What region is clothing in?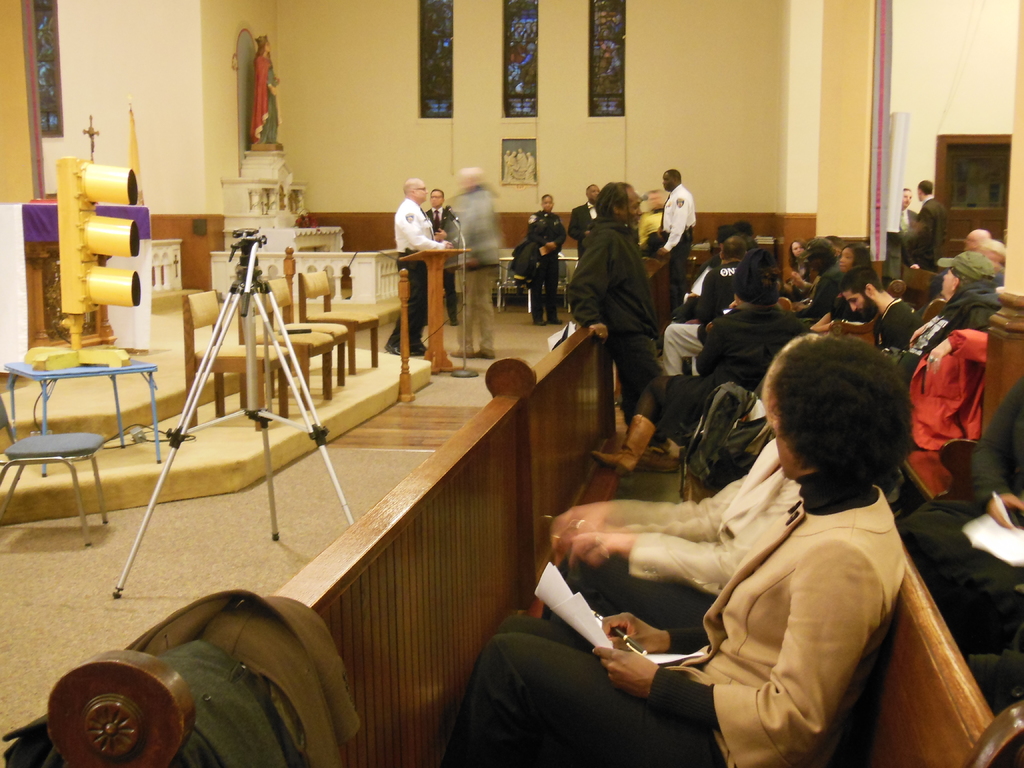
crop(895, 278, 1011, 368).
